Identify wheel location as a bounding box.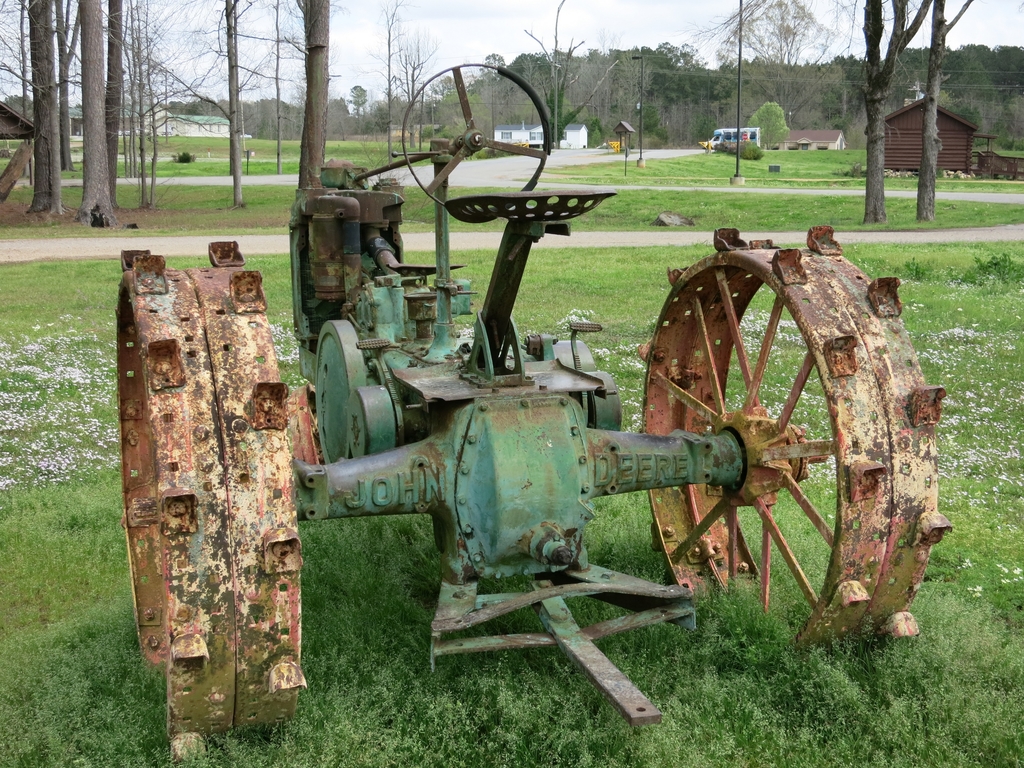
crop(623, 247, 909, 632).
